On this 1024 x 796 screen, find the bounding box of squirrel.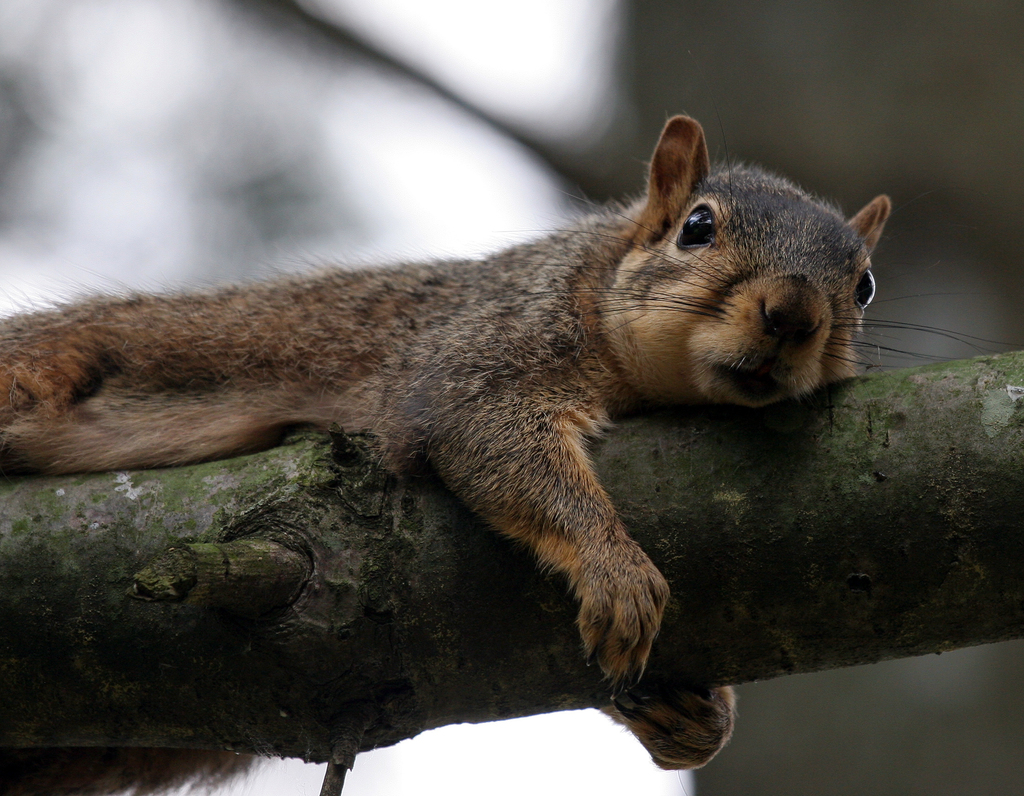
Bounding box: detection(0, 44, 1021, 795).
